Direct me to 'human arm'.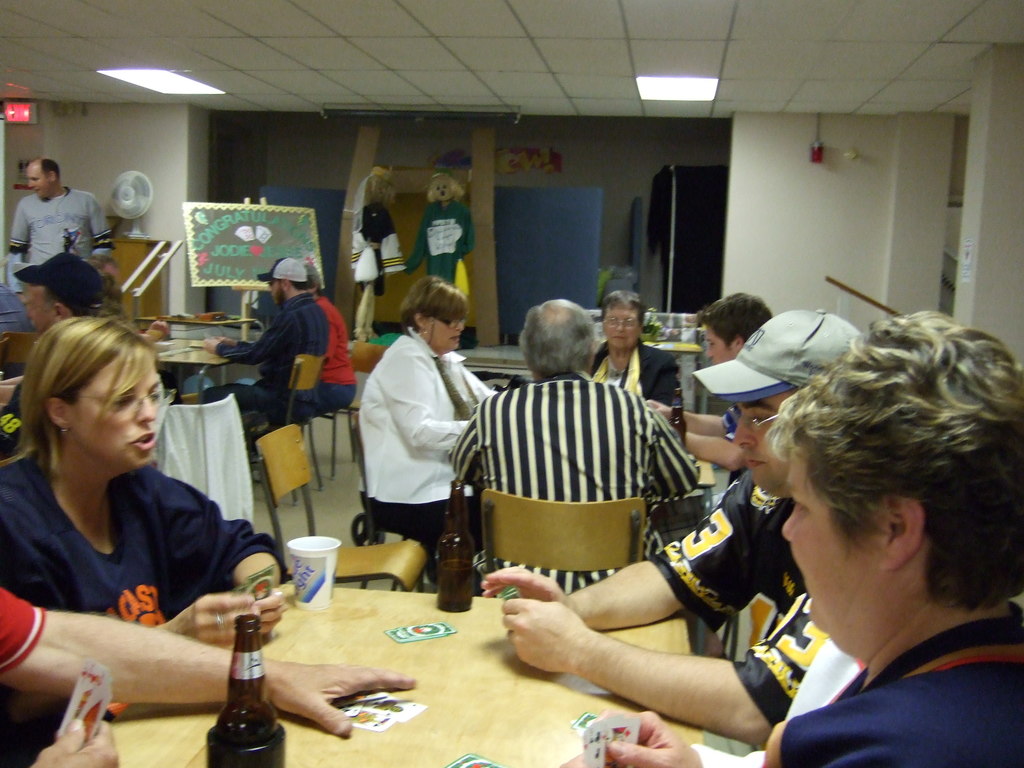
Direction: detection(5, 204, 31, 305).
